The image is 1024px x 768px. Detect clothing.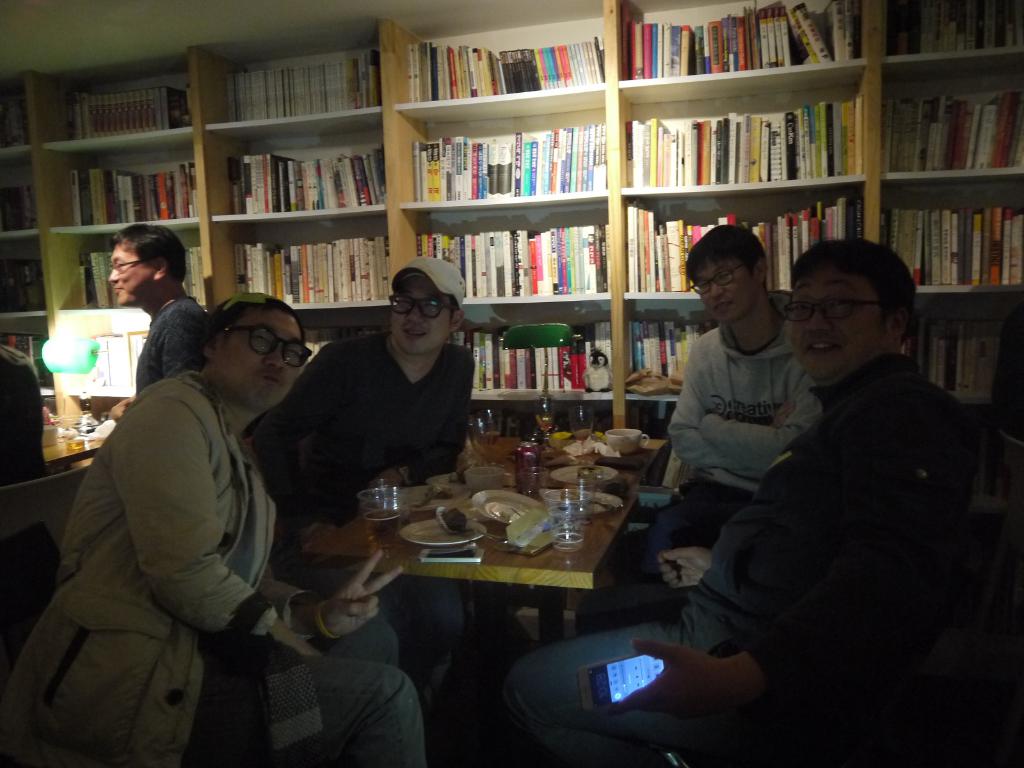
Detection: rect(397, 252, 467, 308).
